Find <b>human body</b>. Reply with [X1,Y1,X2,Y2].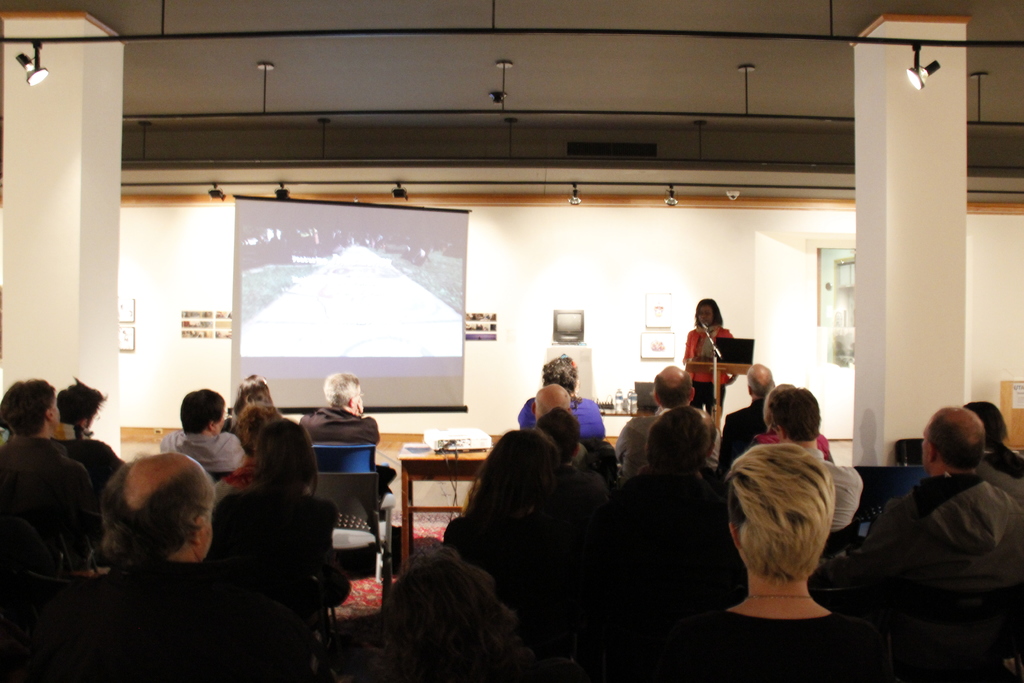
[815,458,859,574].
